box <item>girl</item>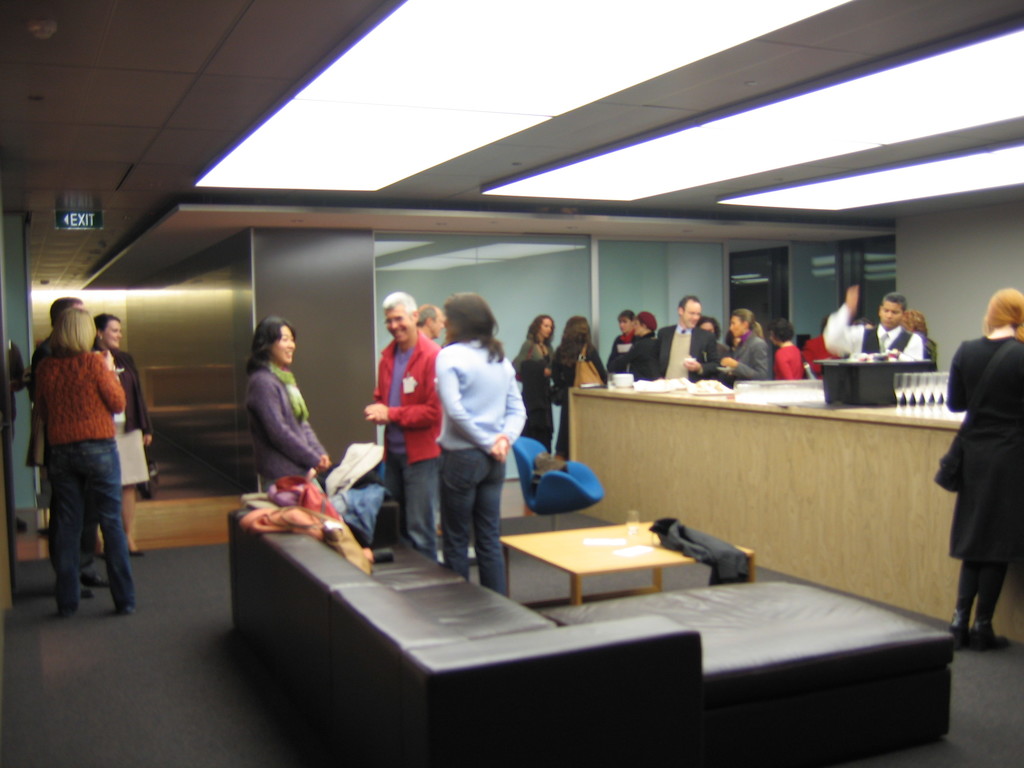
BBox(90, 310, 154, 552)
